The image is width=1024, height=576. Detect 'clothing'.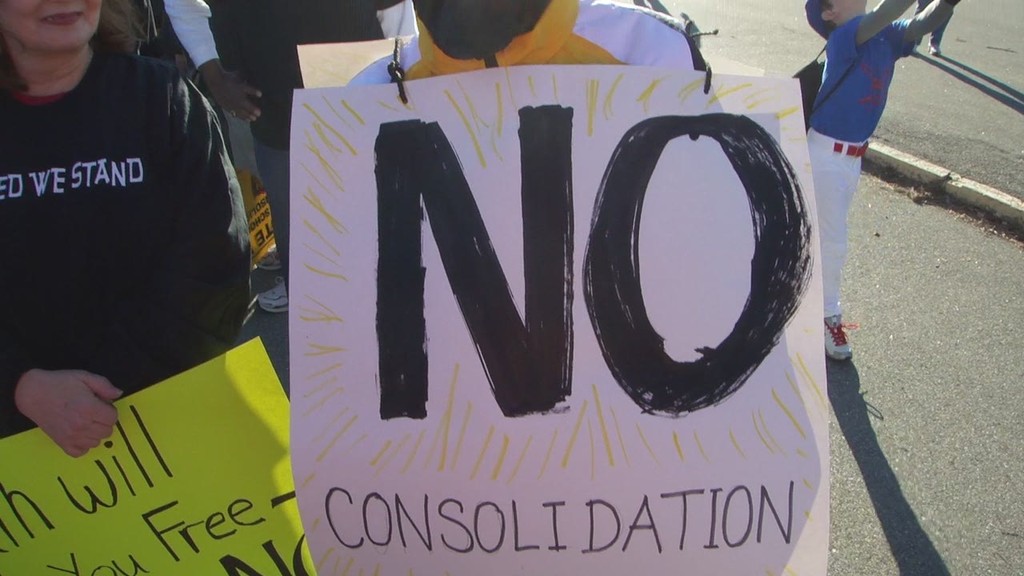
Detection: <region>0, 50, 249, 436</region>.
